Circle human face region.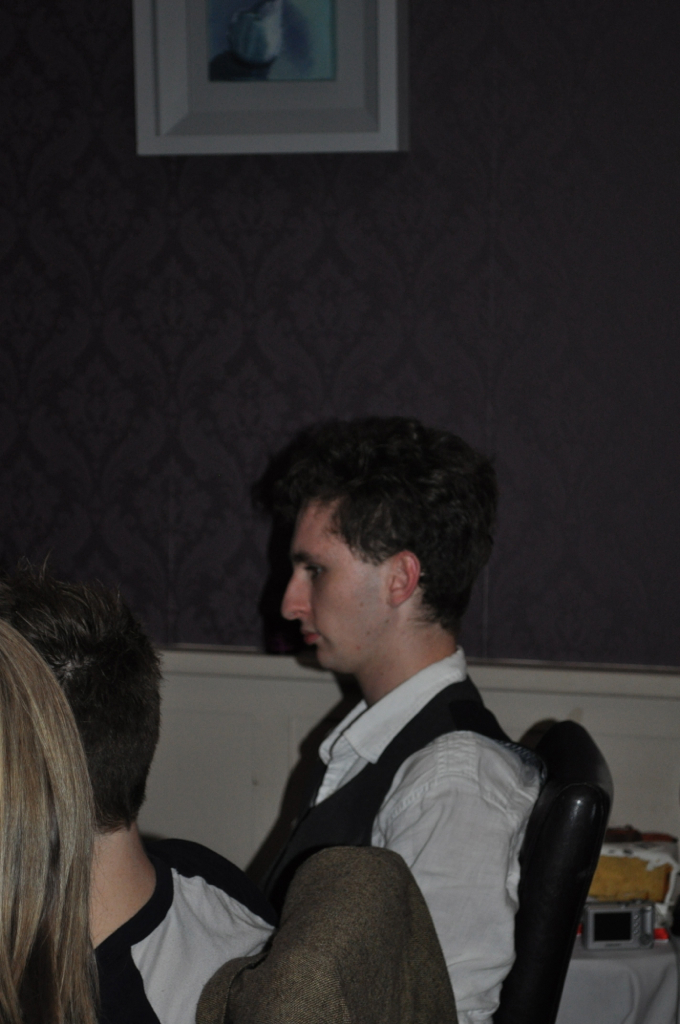
Region: 278,501,383,682.
